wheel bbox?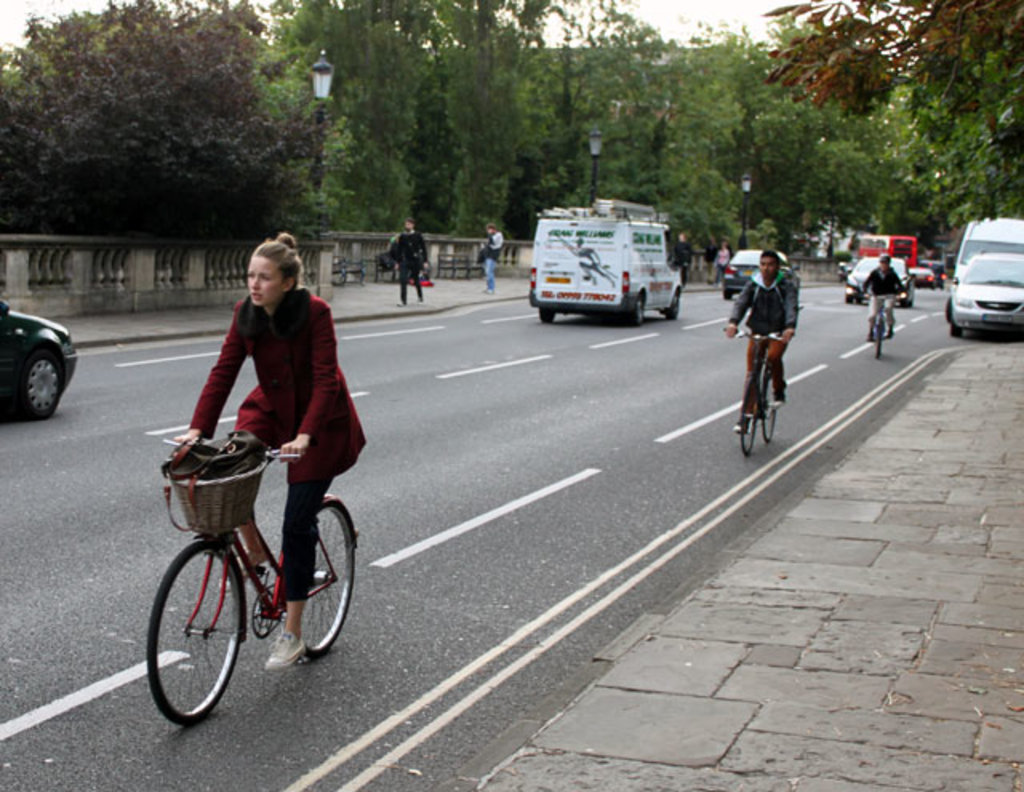
(146, 549, 235, 725)
